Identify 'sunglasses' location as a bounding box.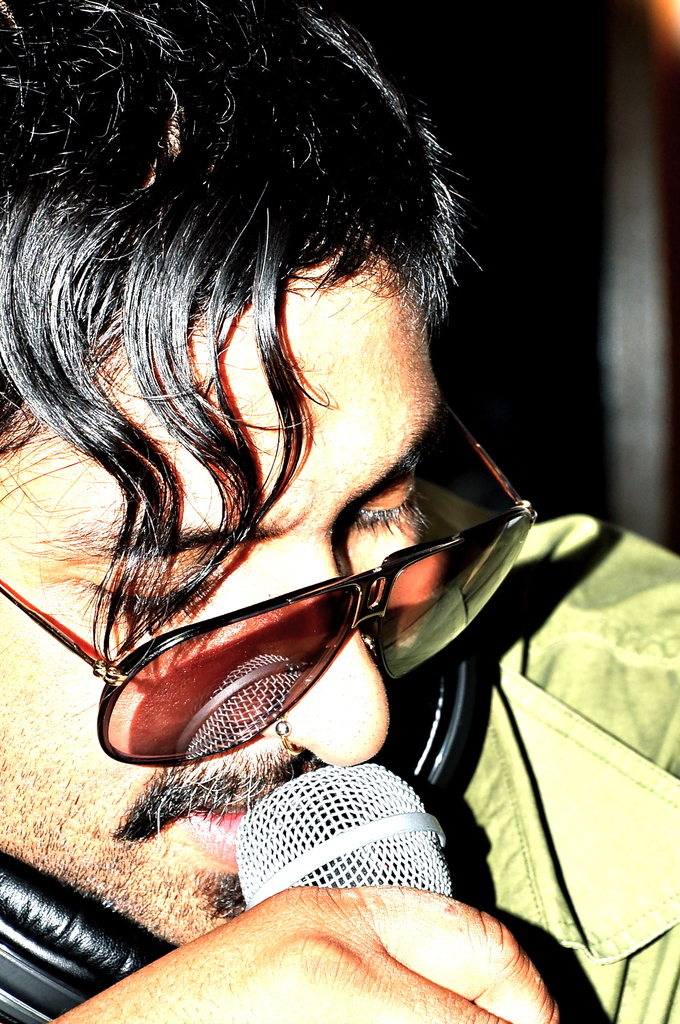
(0, 397, 539, 765).
